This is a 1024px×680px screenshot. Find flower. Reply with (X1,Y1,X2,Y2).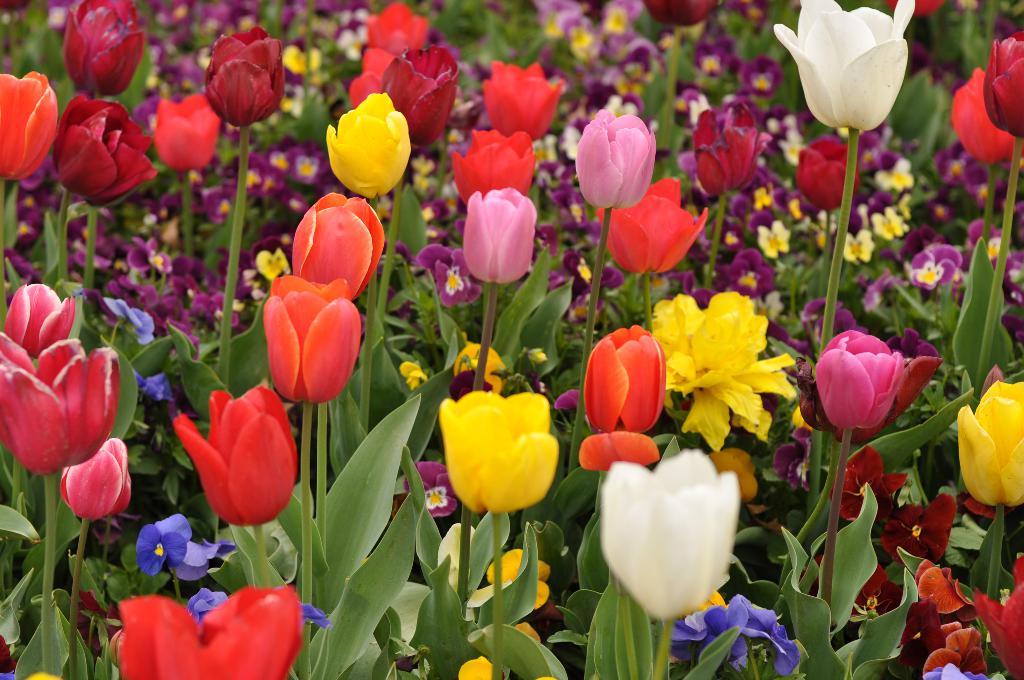
(300,605,333,627).
